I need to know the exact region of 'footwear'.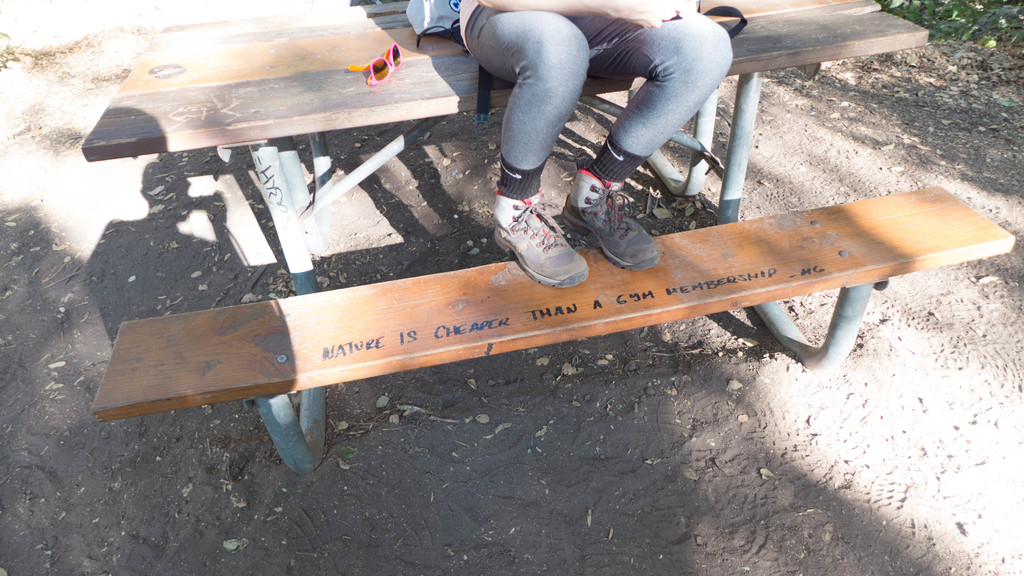
Region: box=[484, 192, 591, 287].
